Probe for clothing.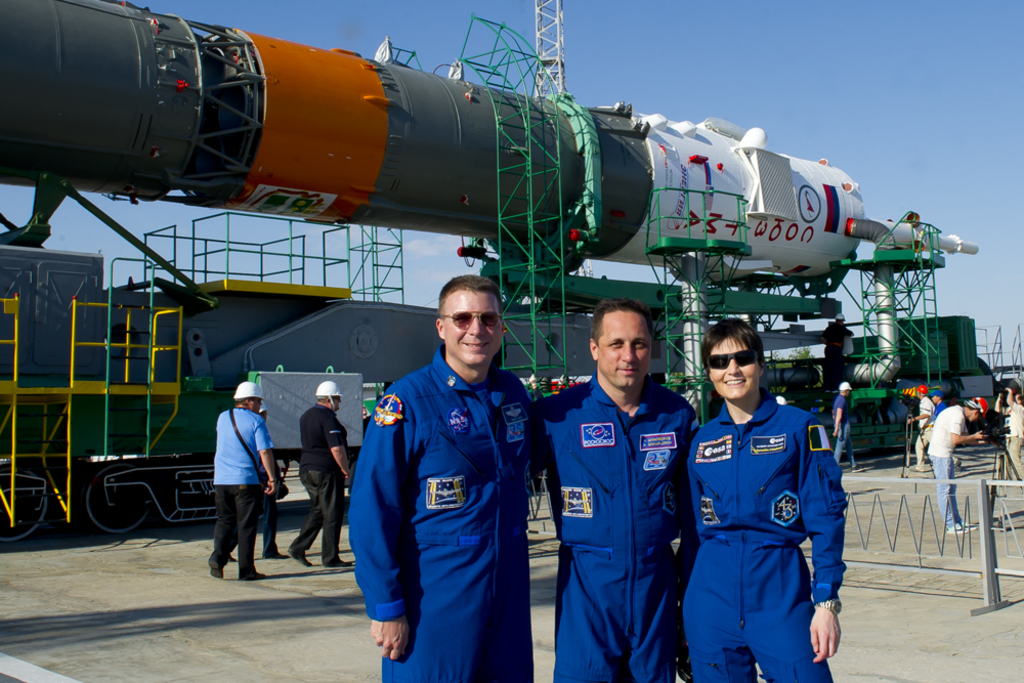
Probe result: crop(921, 405, 964, 526).
